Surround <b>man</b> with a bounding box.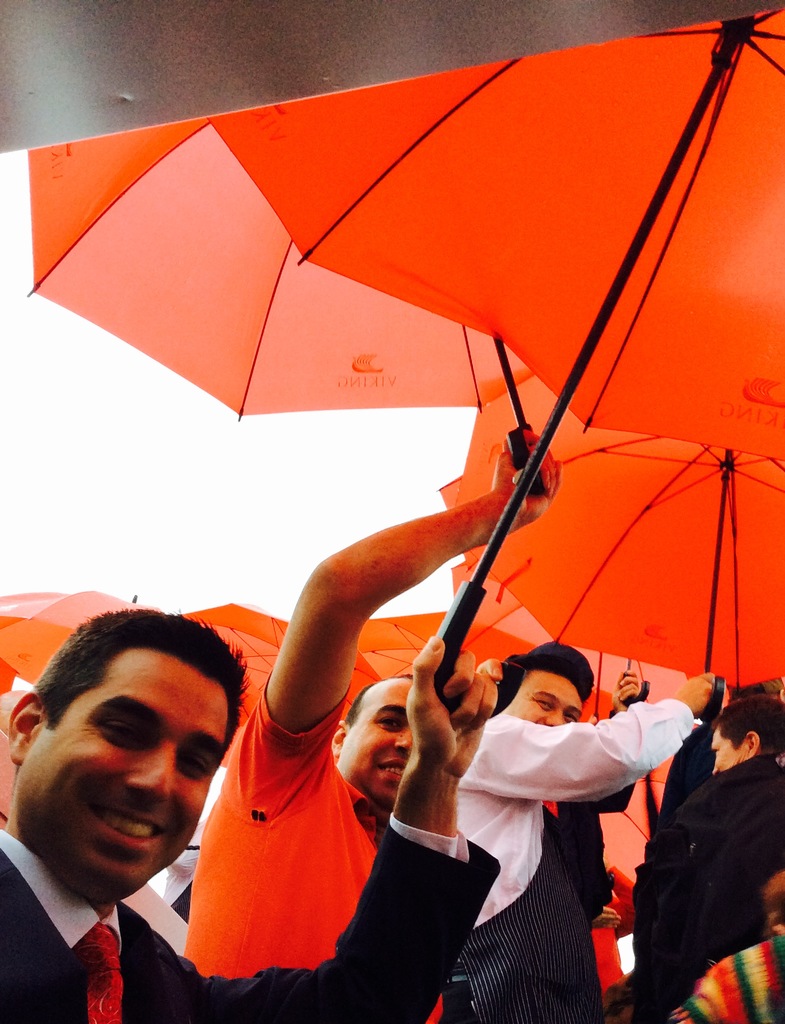
613/690/784/1023.
